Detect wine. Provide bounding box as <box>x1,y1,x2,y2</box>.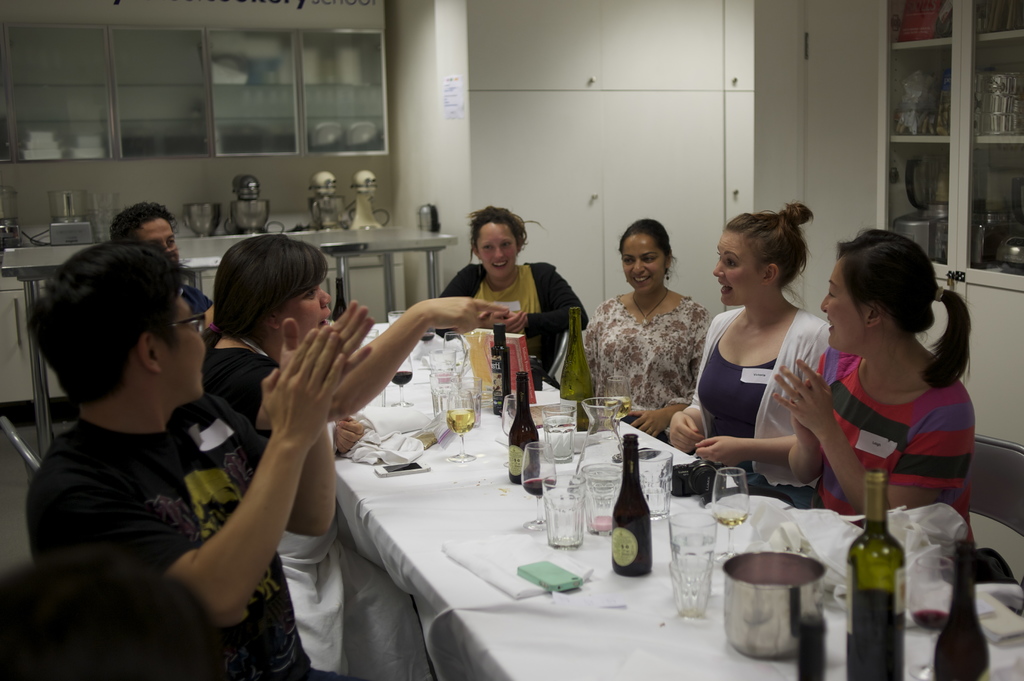
<box>527,474,556,497</box>.
